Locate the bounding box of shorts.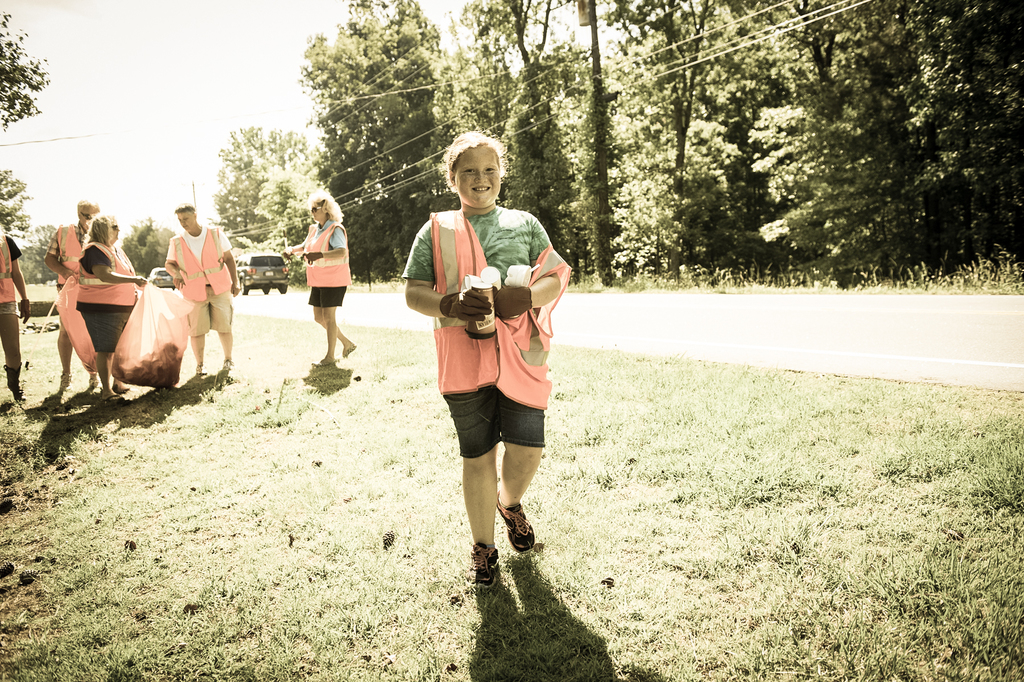
Bounding box: 181,292,229,337.
